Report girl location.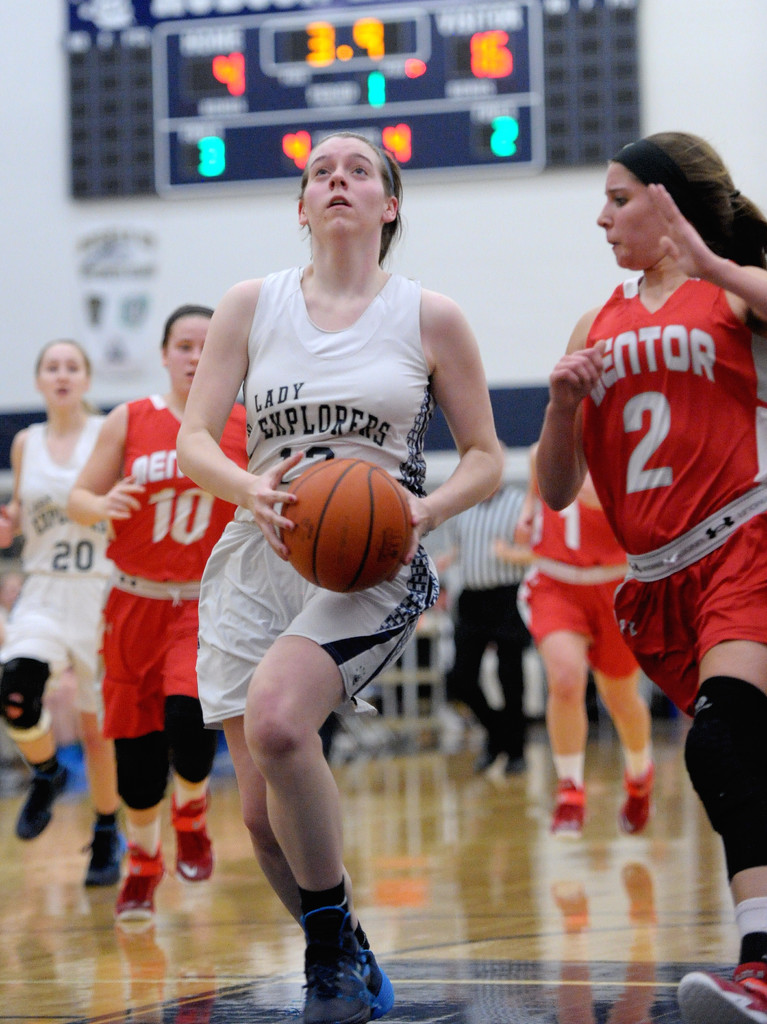
Report: (x1=66, y1=308, x2=246, y2=941).
